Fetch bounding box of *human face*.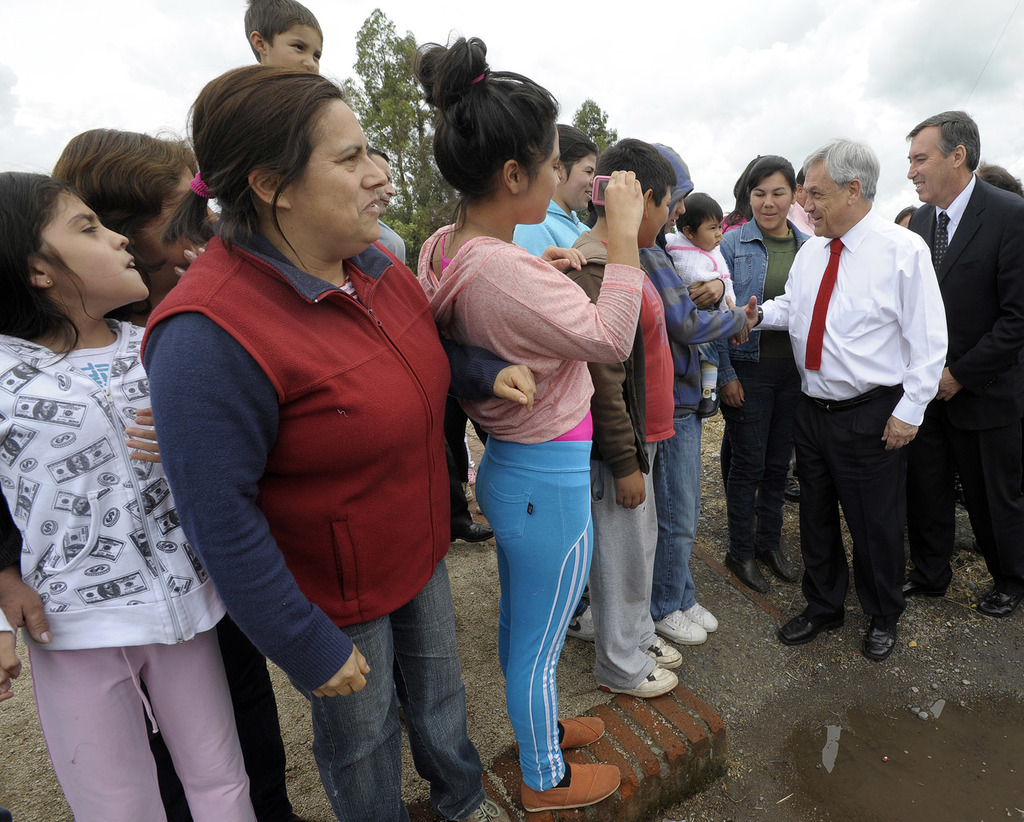
Bbox: bbox=[562, 154, 596, 212].
